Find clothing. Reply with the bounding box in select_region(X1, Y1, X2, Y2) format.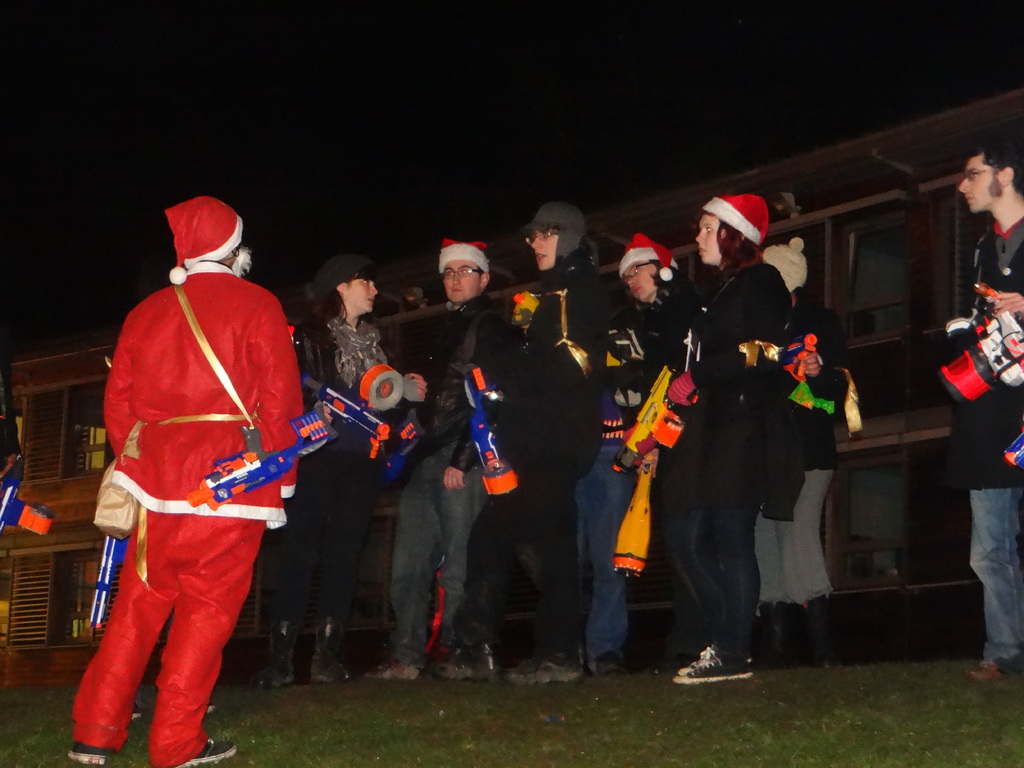
select_region(495, 195, 608, 653).
